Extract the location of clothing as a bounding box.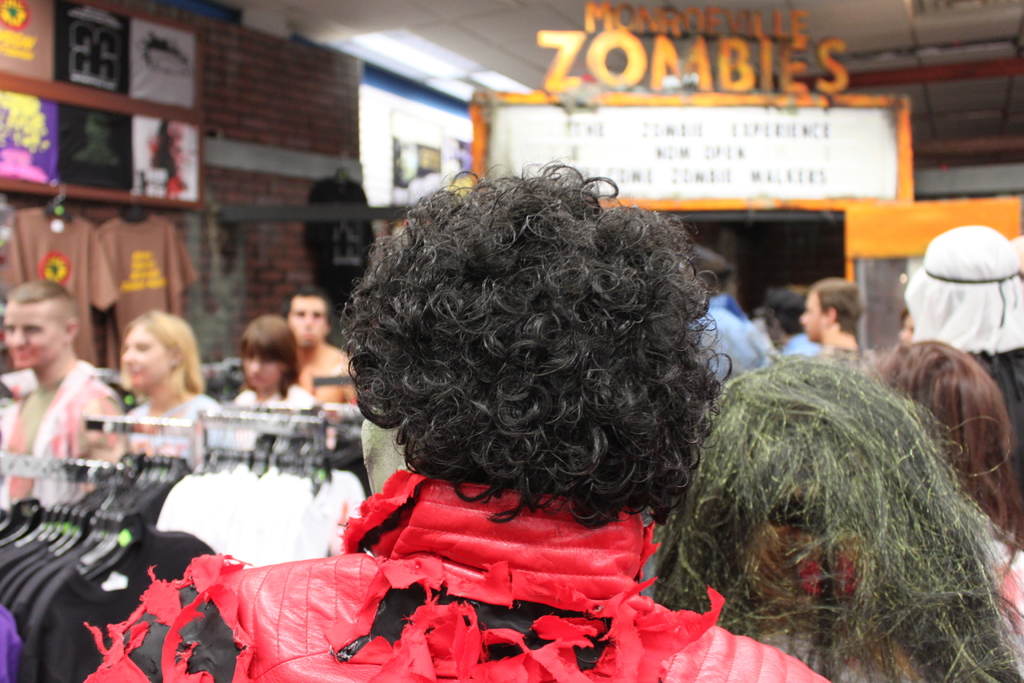
81, 463, 833, 682.
